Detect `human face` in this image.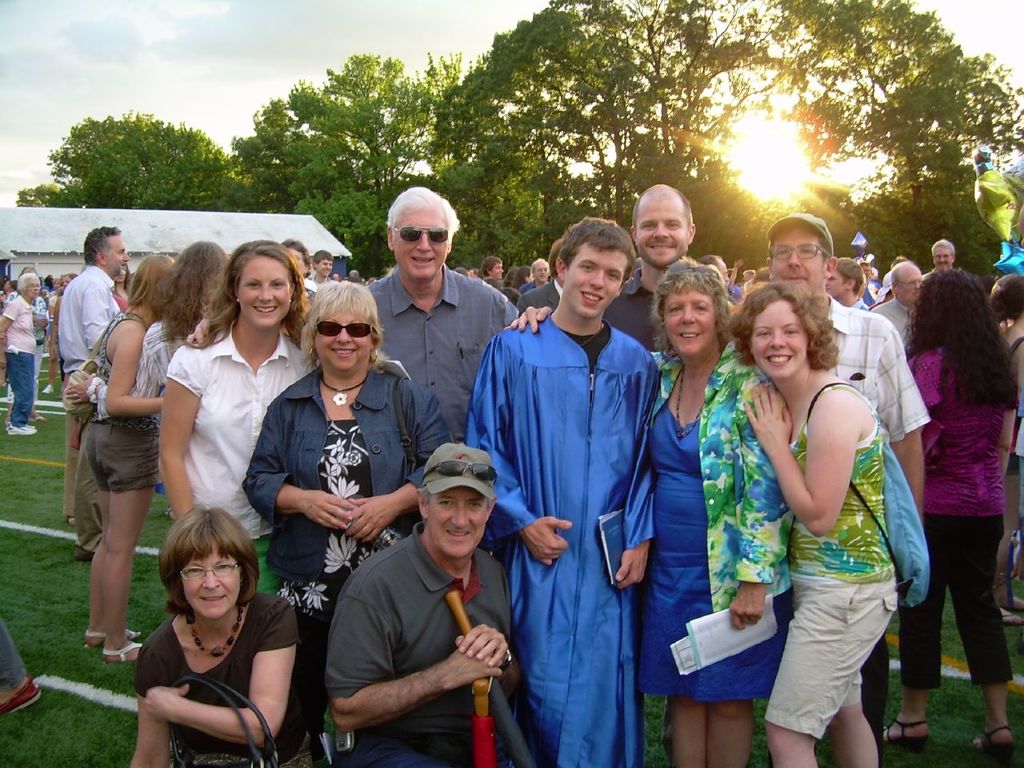
Detection: <region>898, 263, 923, 303</region>.
